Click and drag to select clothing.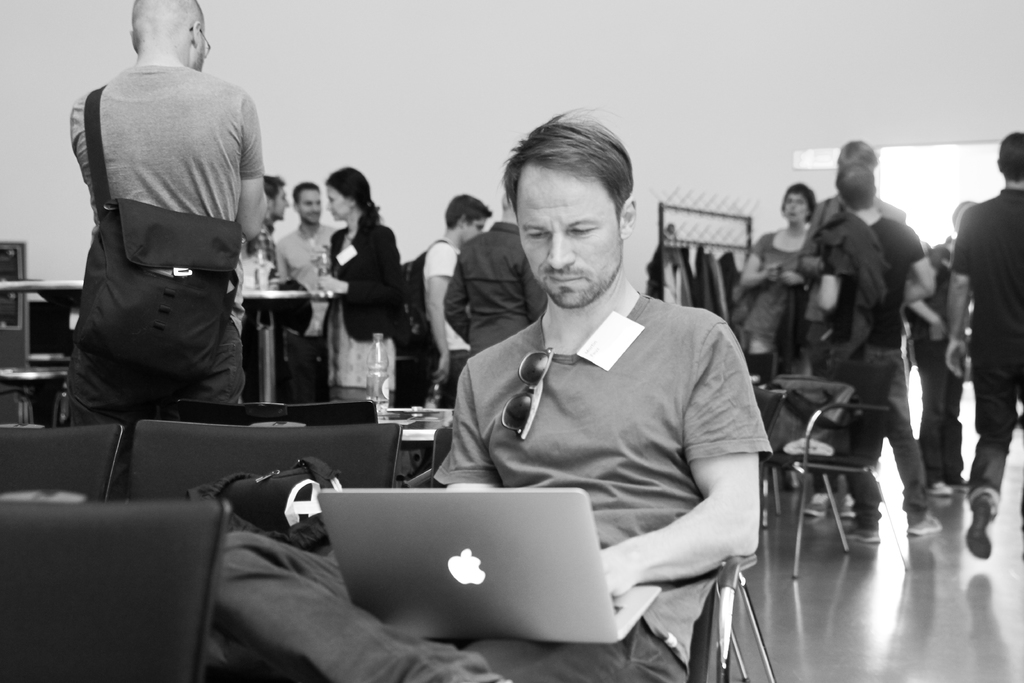
Selection: {"left": 219, "top": 304, "right": 765, "bottom": 682}.
